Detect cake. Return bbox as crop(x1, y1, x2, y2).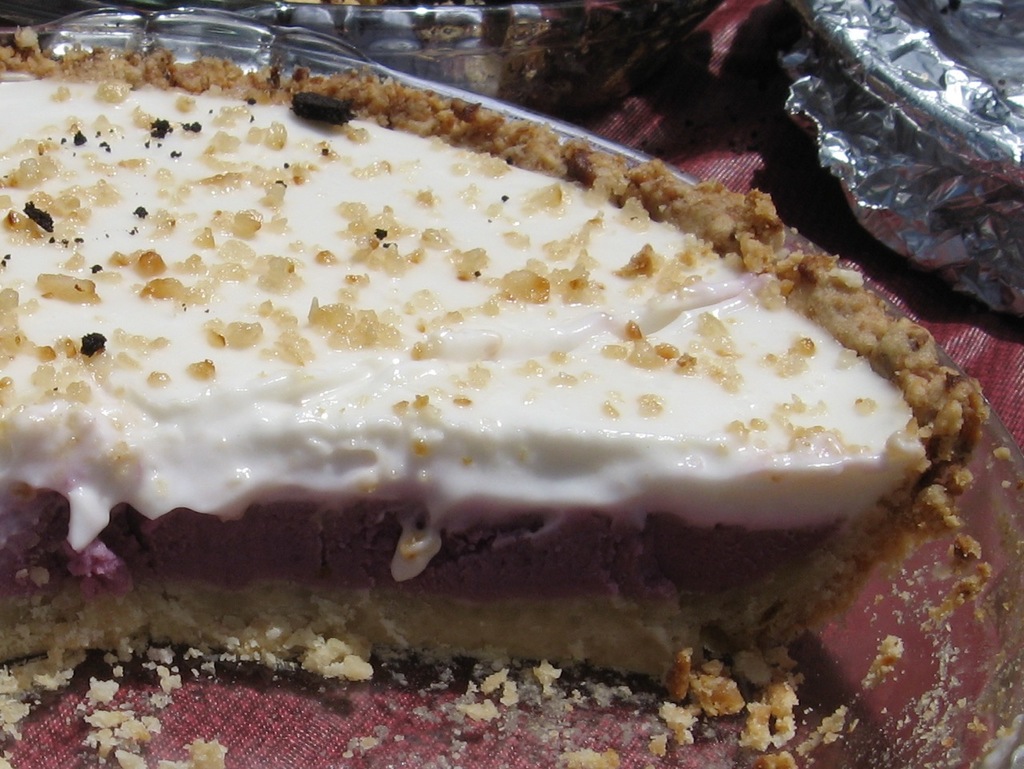
crop(0, 34, 990, 715).
